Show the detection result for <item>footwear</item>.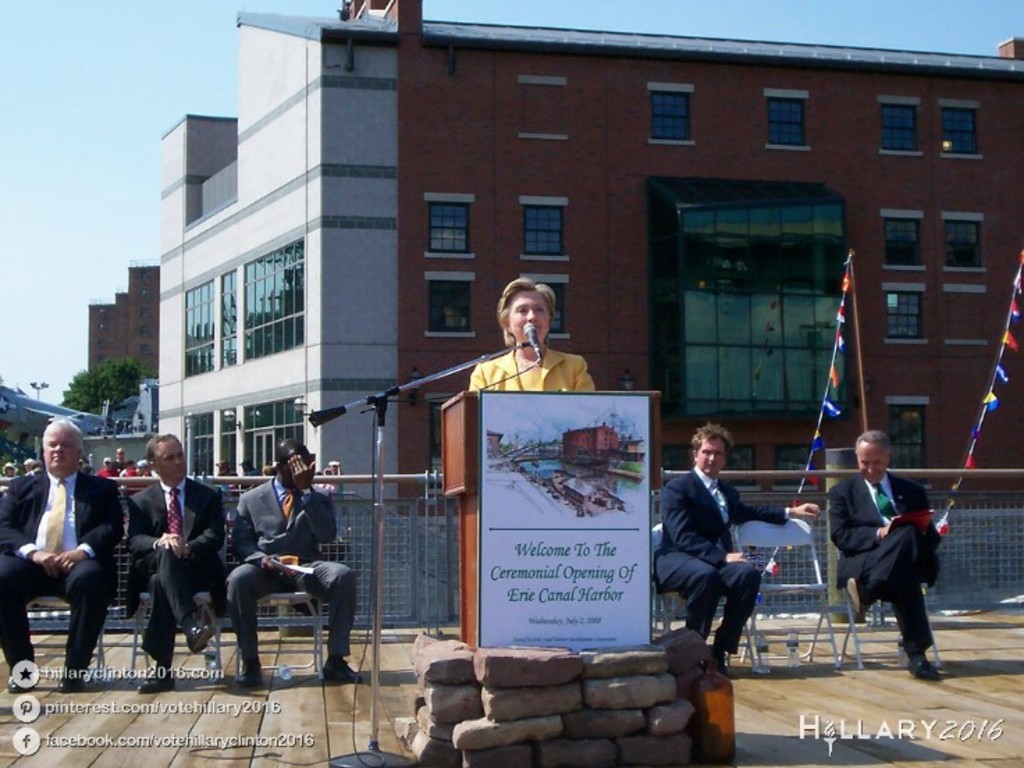
56 669 88 690.
